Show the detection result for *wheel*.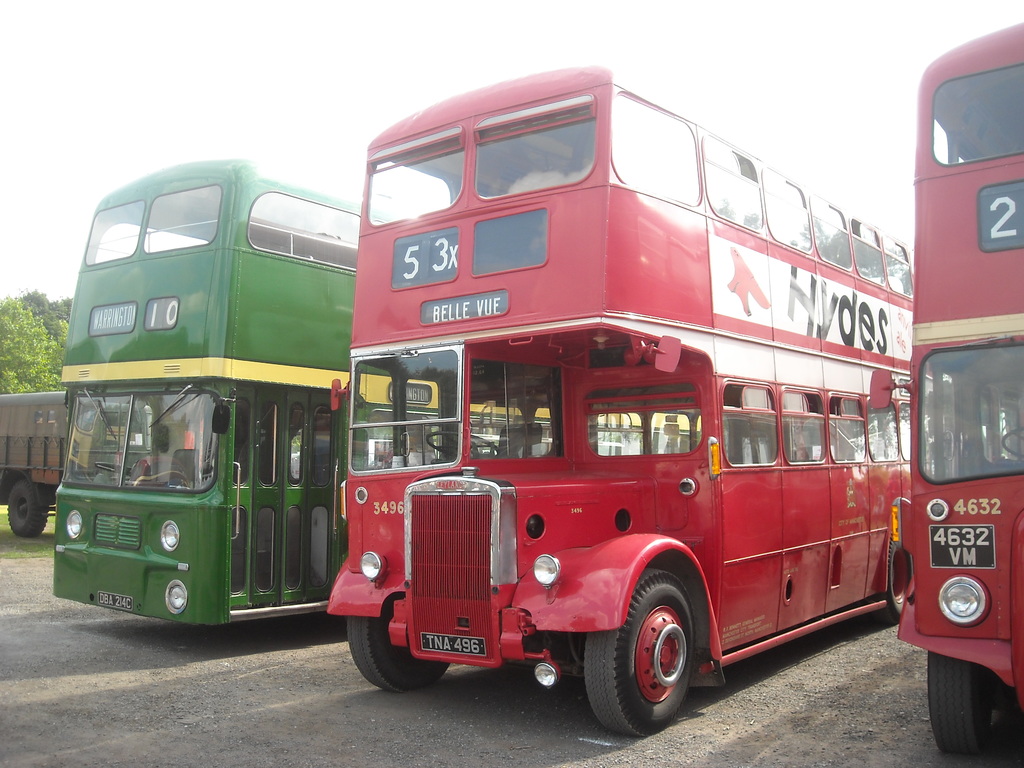
1000,424,1023,460.
